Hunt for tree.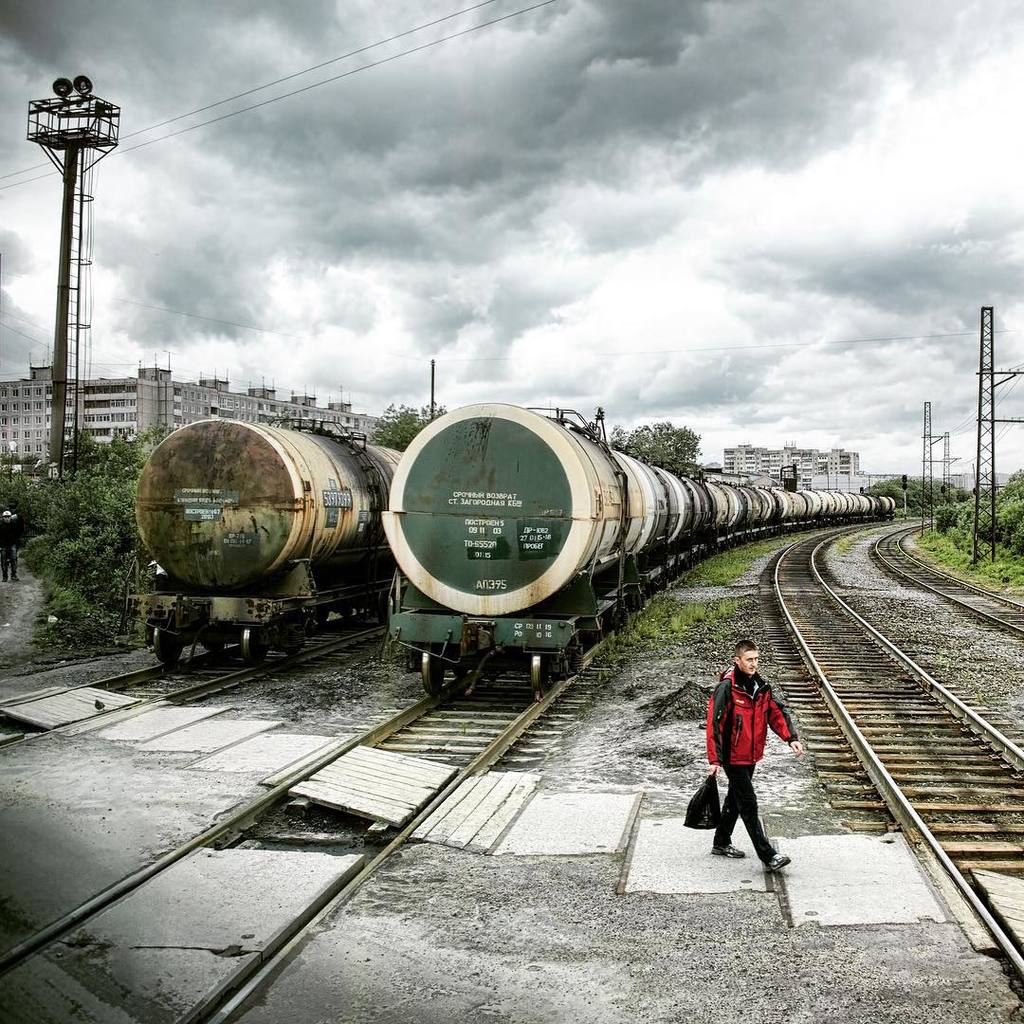
Hunted down at bbox(366, 405, 447, 449).
